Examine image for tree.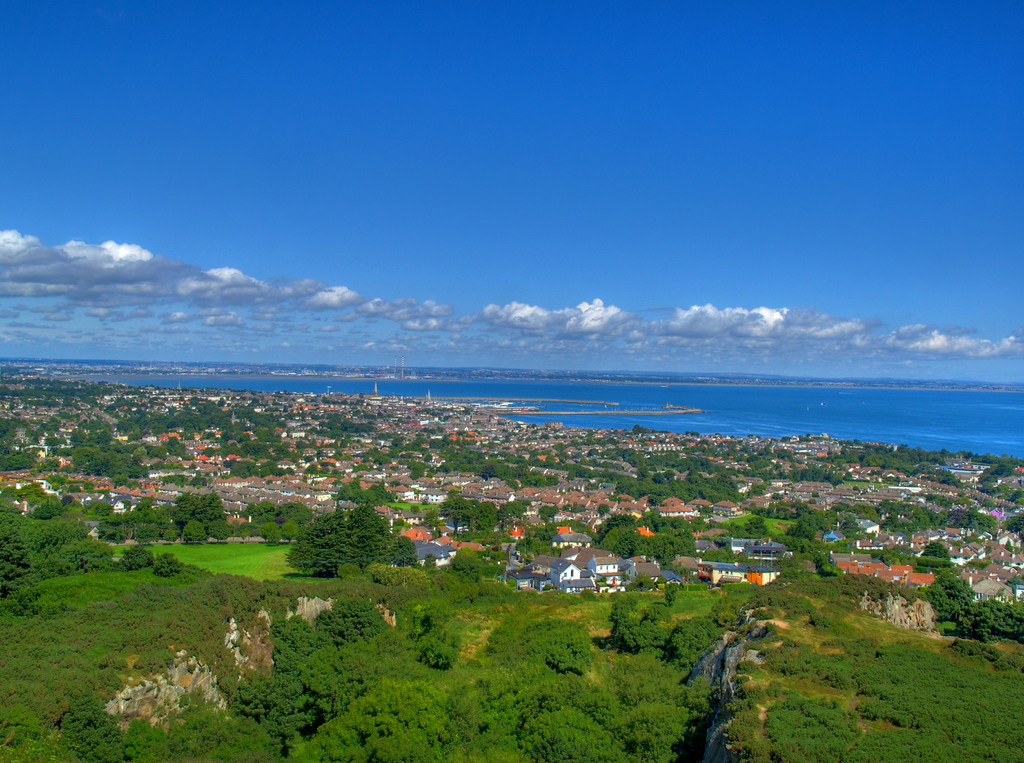
Examination result: <bbox>424, 453, 433, 460</bbox>.
